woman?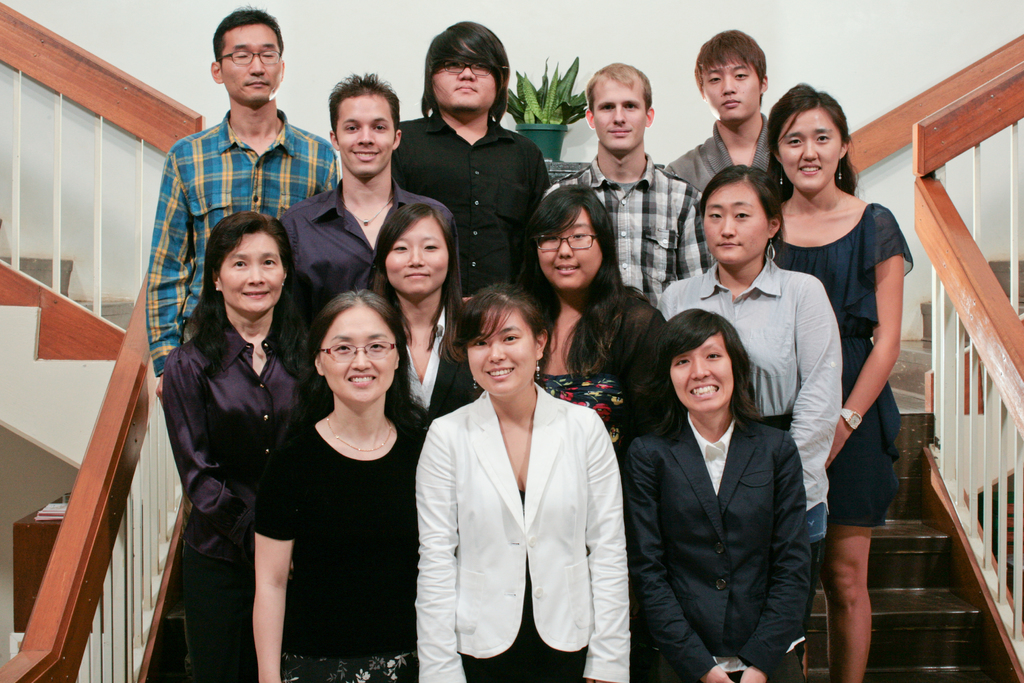
{"left": 765, "top": 86, "right": 910, "bottom": 682}
